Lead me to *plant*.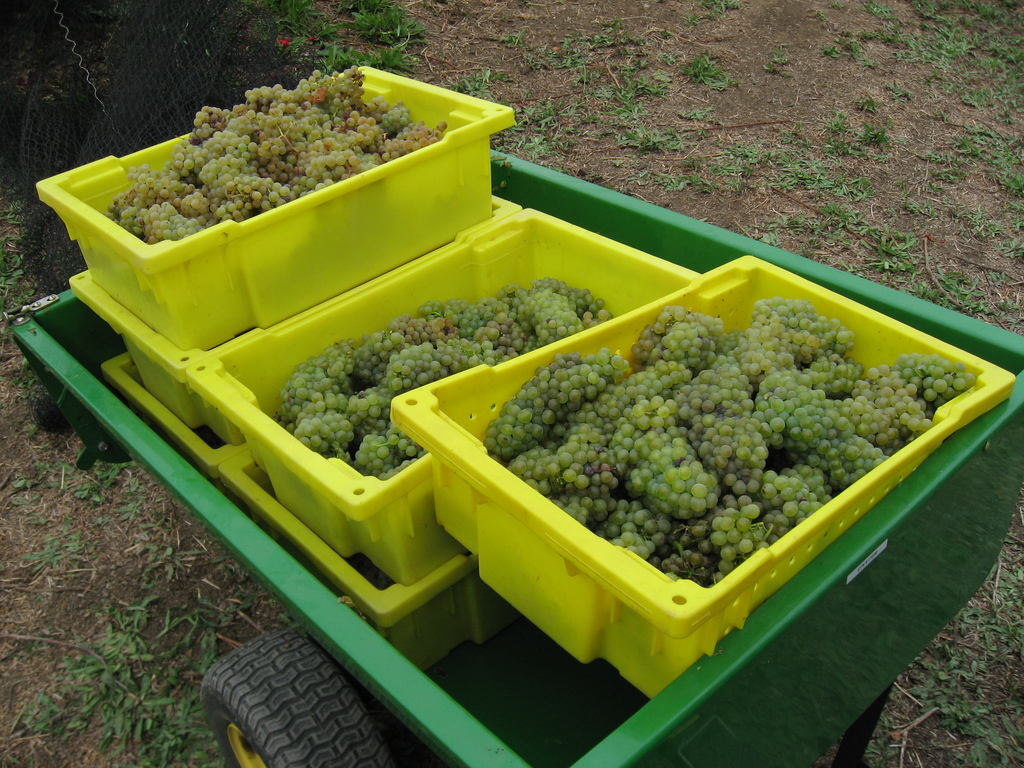
Lead to (70,479,96,505).
